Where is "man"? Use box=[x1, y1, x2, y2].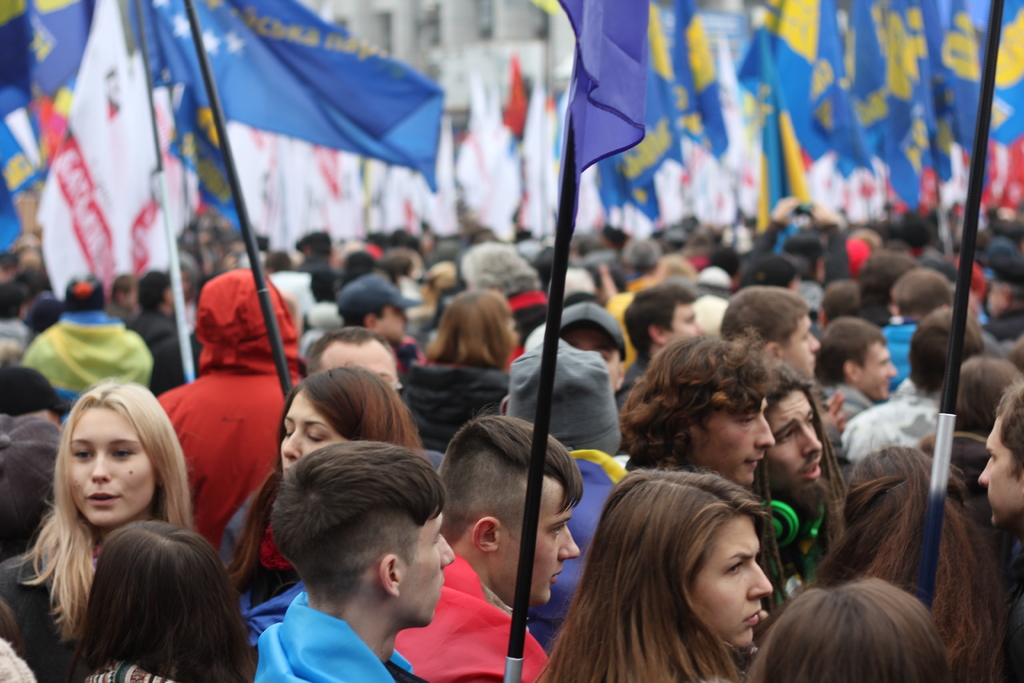
box=[132, 272, 187, 394].
